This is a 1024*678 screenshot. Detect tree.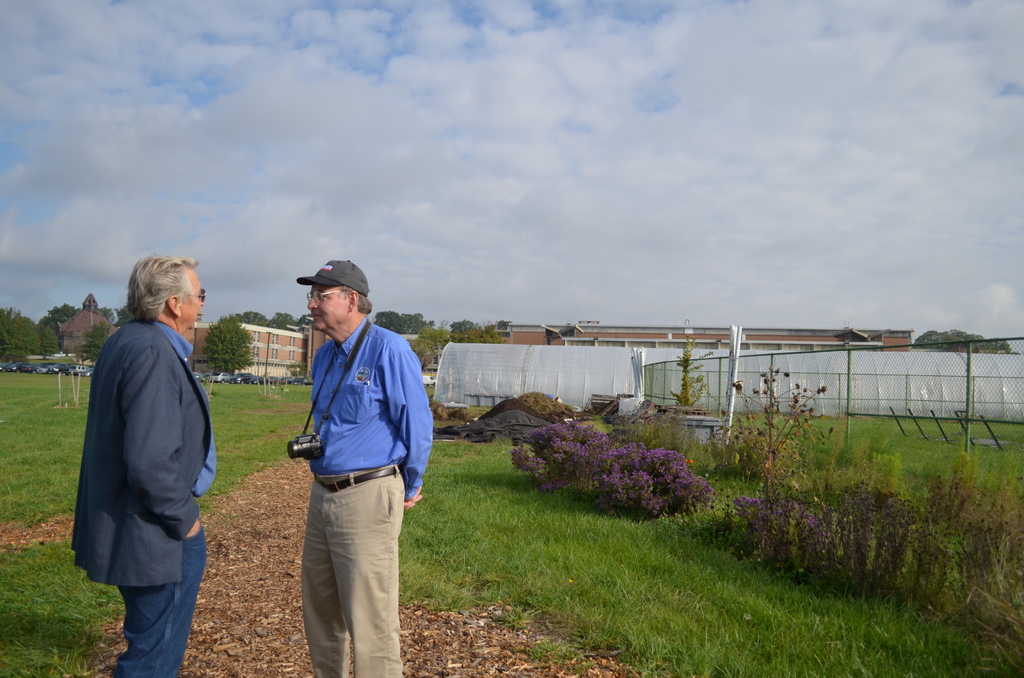
[387, 300, 440, 344].
